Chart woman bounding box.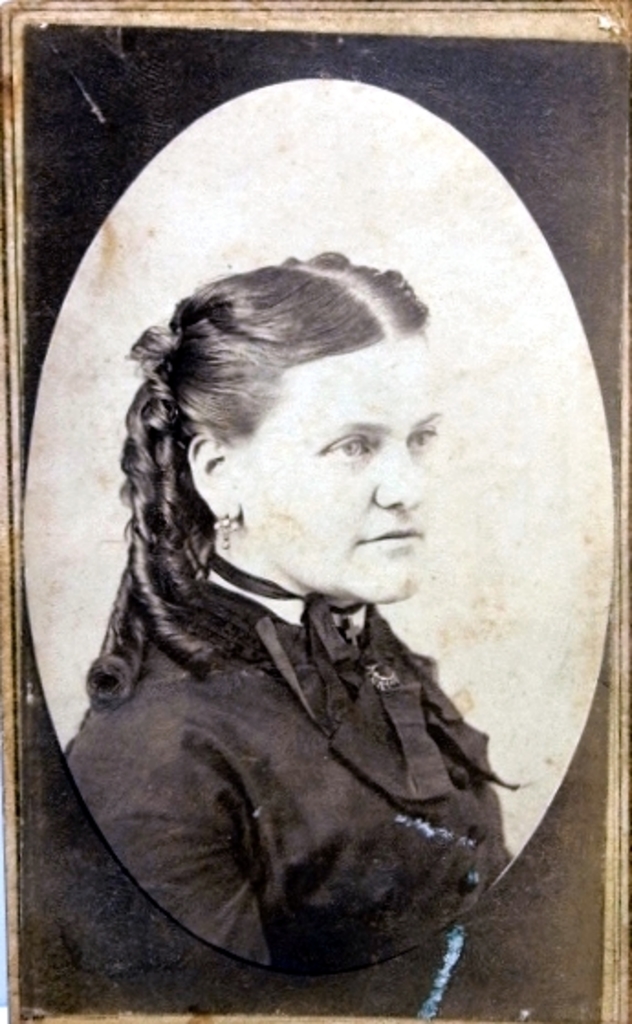
Charted: select_region(40, 117, 581, 967).
